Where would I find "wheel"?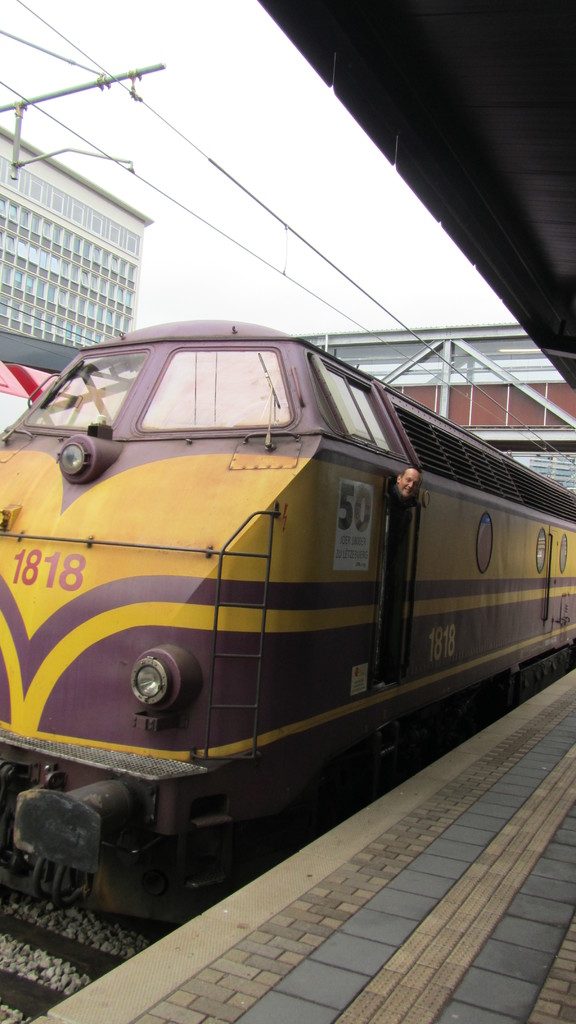
At {"x1": 154, "y1": 839, "x2": 244, "y2": 932}.
